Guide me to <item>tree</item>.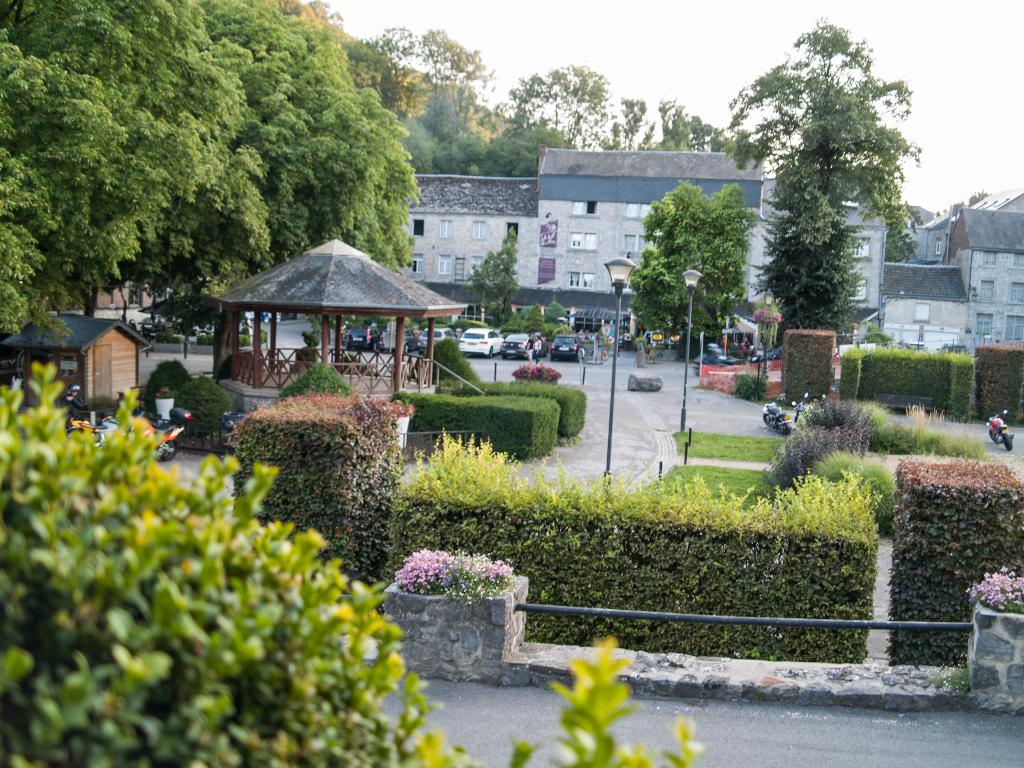
Guidance: box=[491, 61, 610, 177].
